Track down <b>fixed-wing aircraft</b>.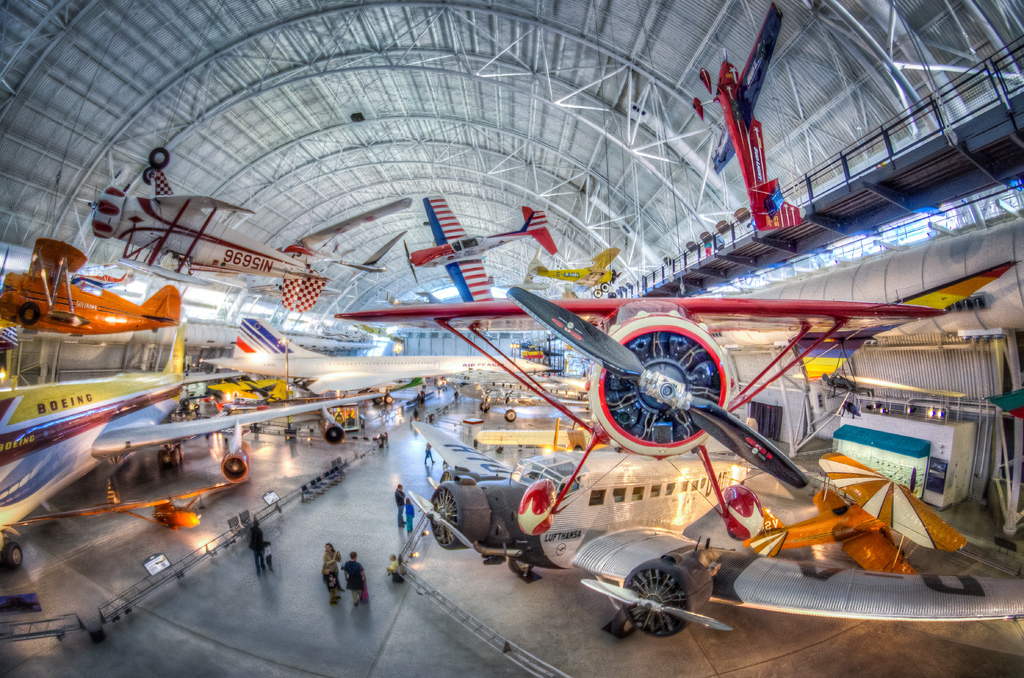
Tracked to 527 244 622 298.
